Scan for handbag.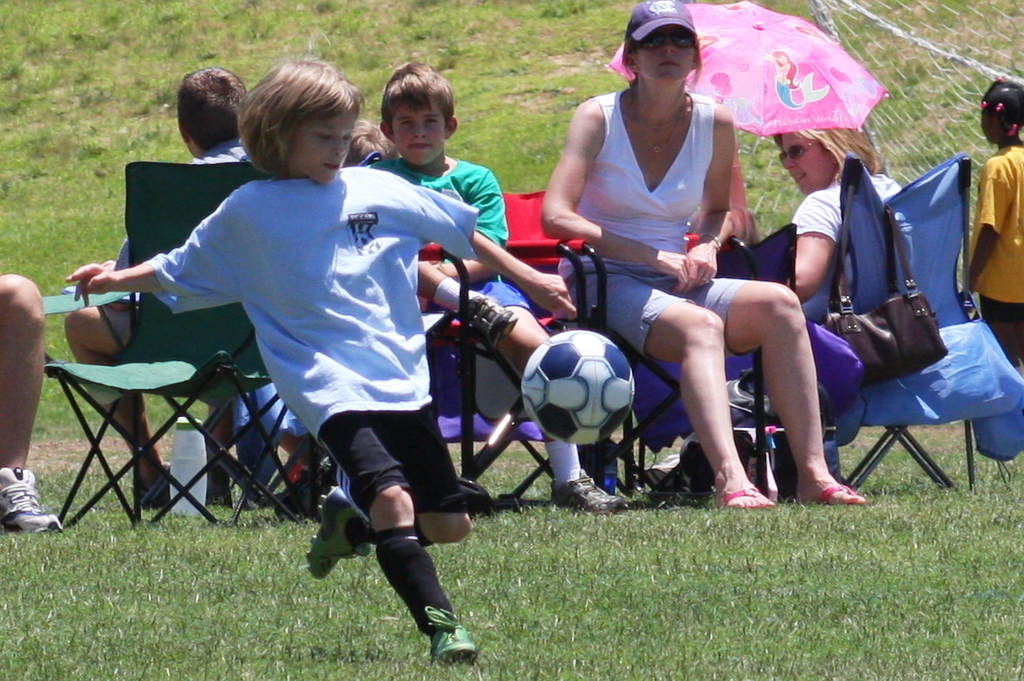
Scan result: bbox(959, 155, 980, 322).
